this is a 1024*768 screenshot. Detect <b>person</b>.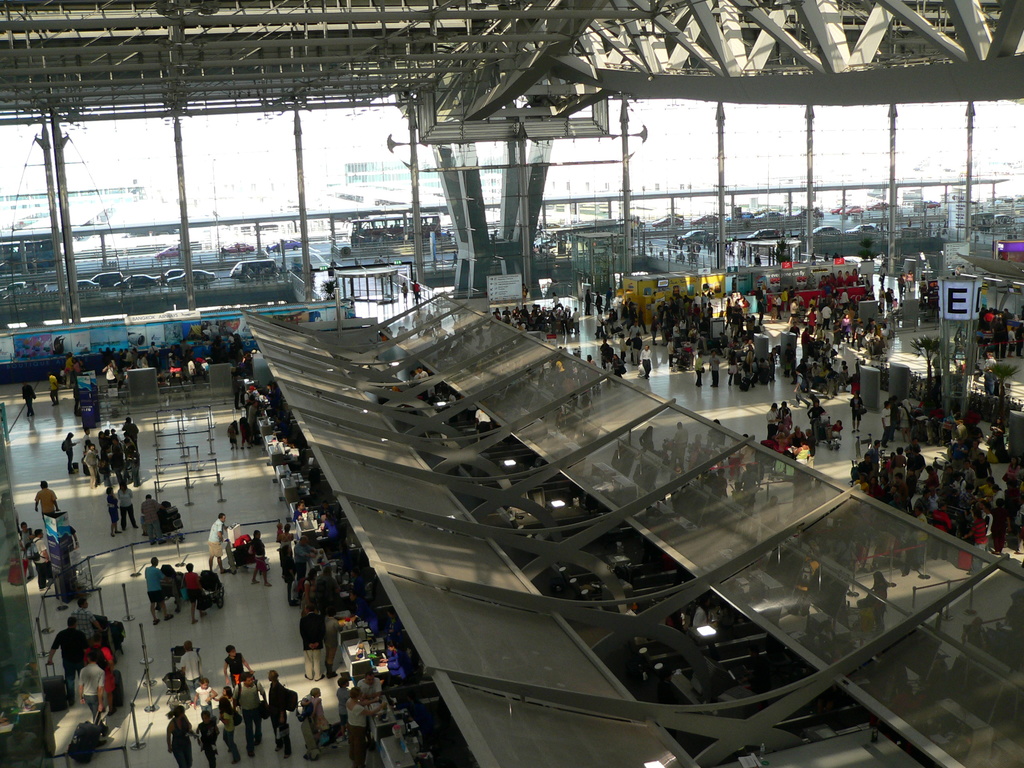
162/708/195/766.
